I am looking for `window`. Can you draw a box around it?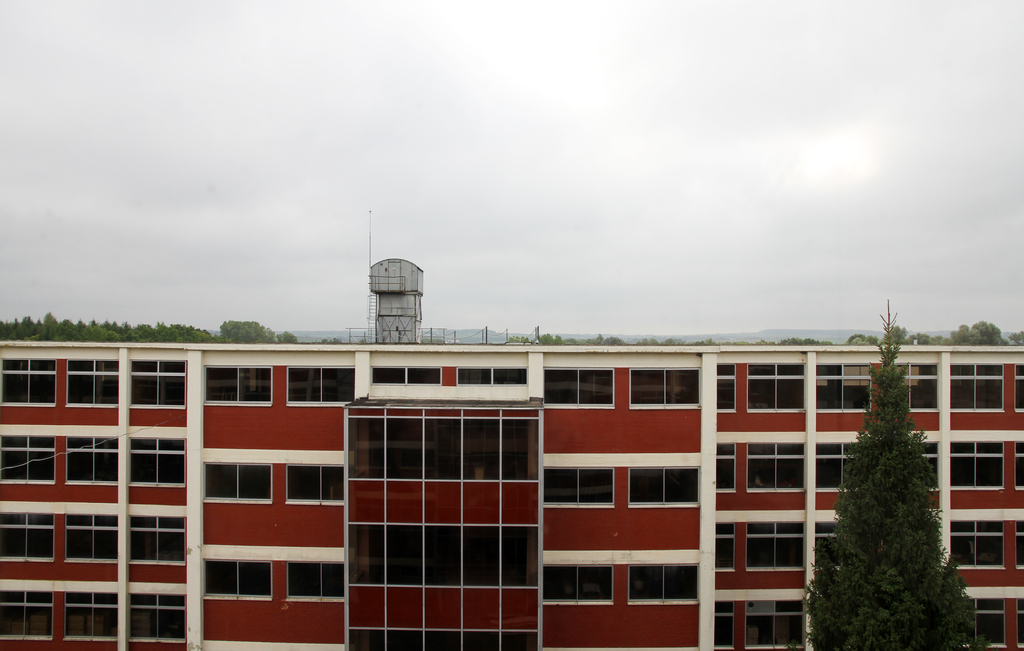
Sure, the bounding box is bbox=[963, 590, 1012, 647].
